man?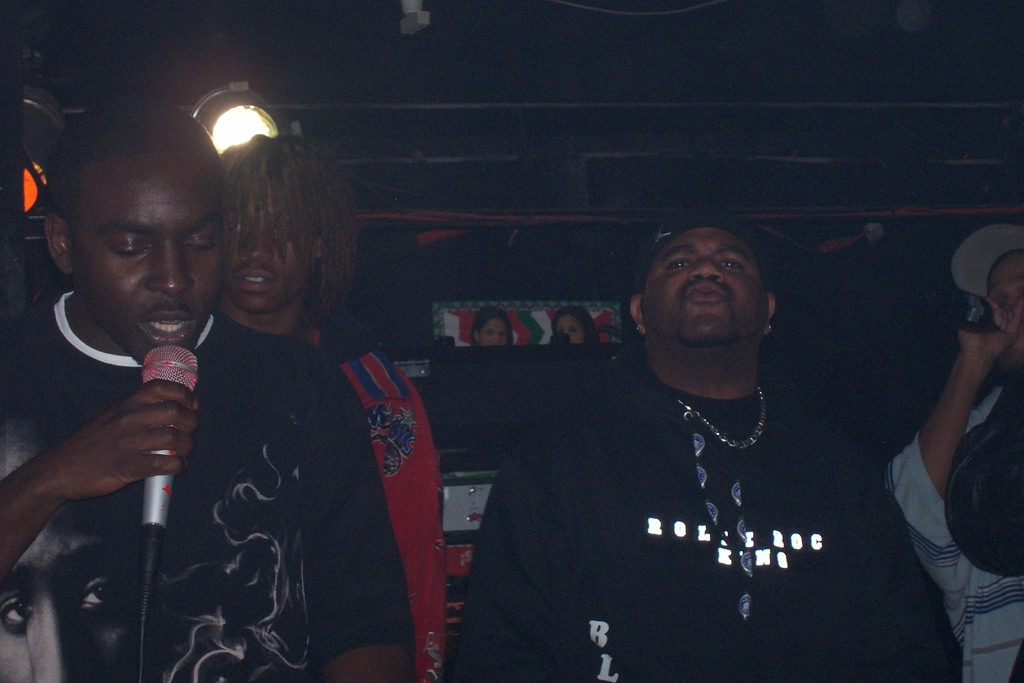
(left=219, top=139, right=442, bottom=682)
